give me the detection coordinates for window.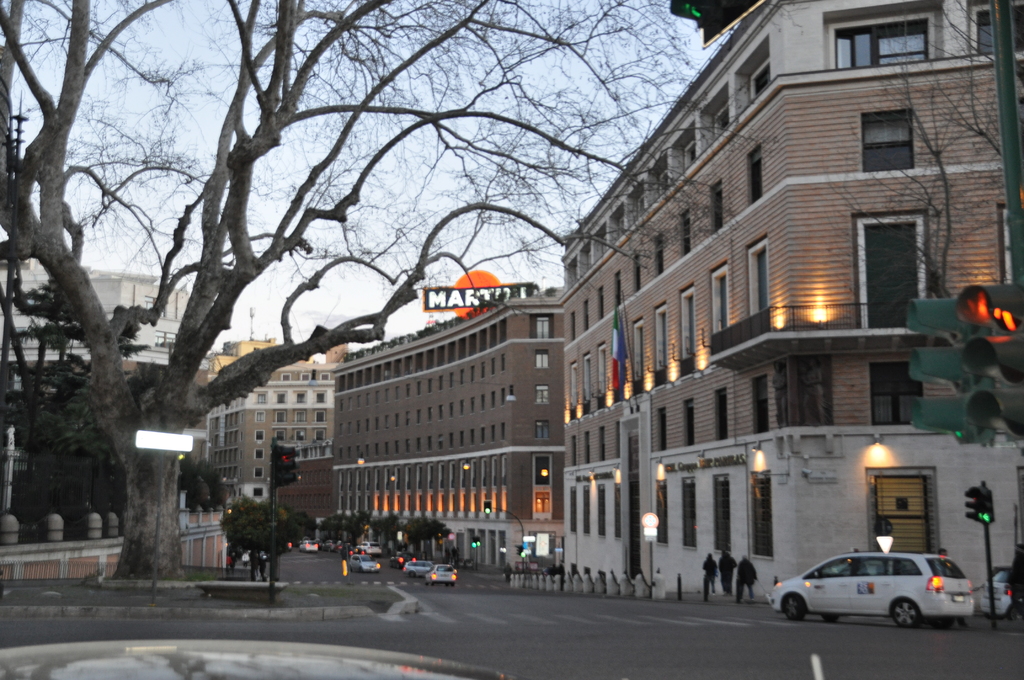
[x1=476, y1=395, x2=486, y2=407].
